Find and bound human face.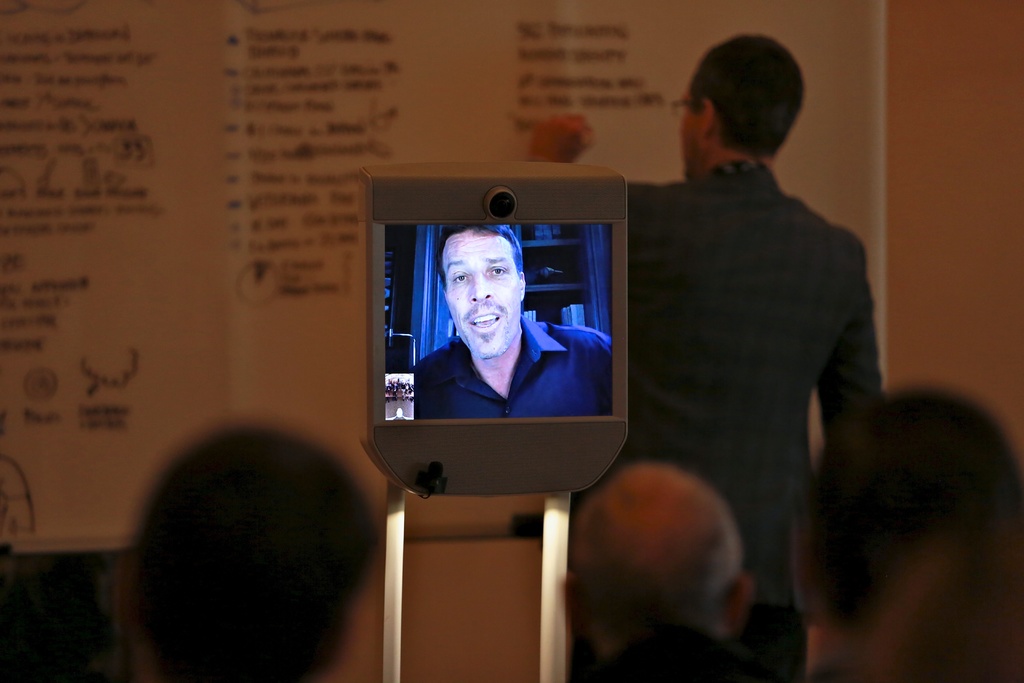
Bound: x1=438 y1=226 x2=514 y2=356.
